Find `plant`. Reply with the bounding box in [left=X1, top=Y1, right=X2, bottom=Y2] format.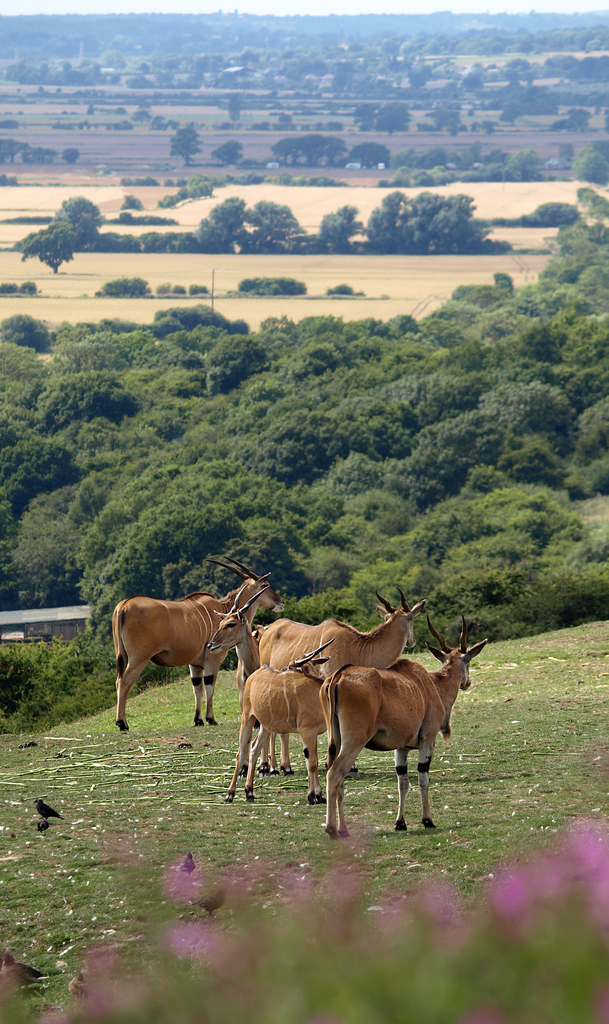
[left=325, top=280, right=363, bottom=301].
